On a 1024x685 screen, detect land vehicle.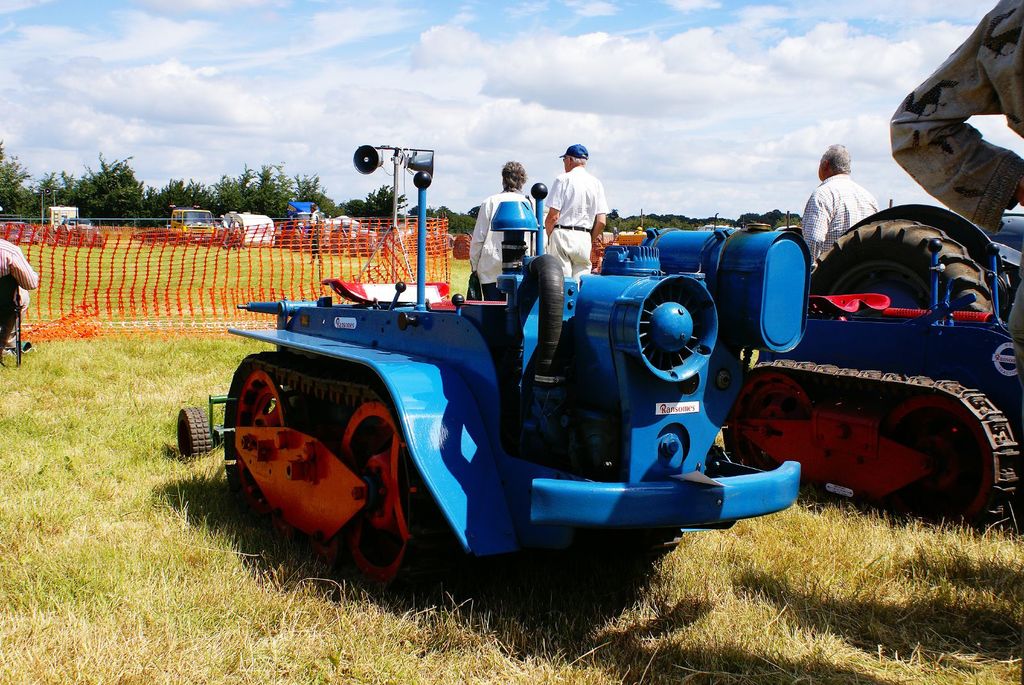
(175, 169, 810, 591).
